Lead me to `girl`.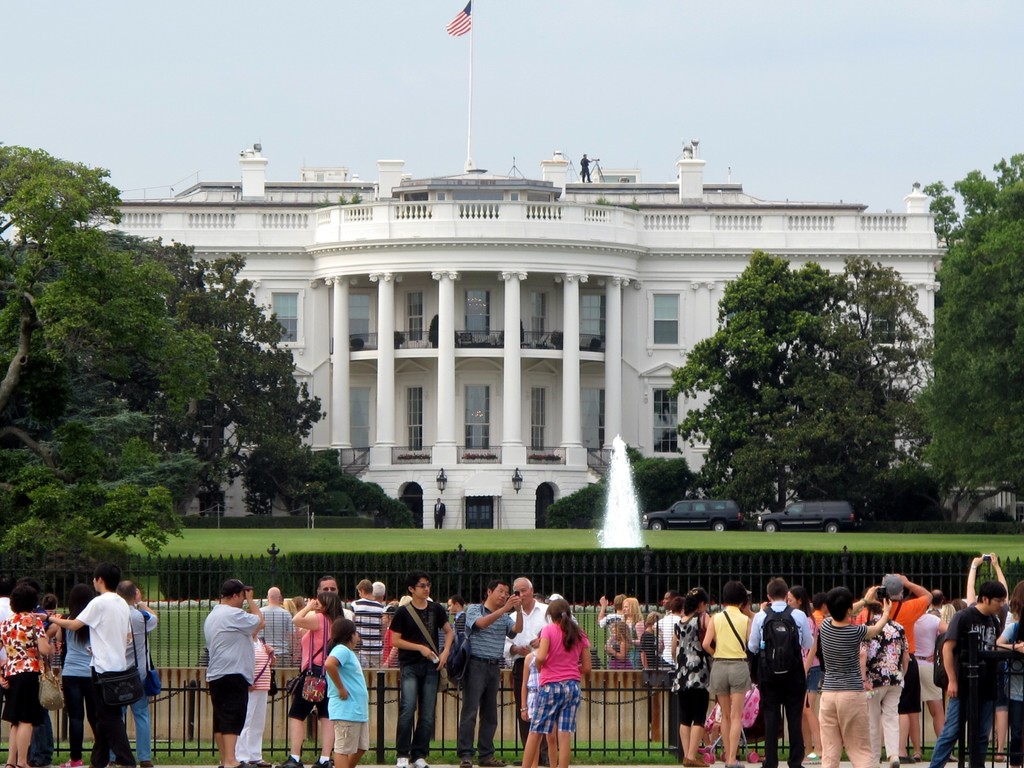
Lead to rect(0, 585, 66, 762).
